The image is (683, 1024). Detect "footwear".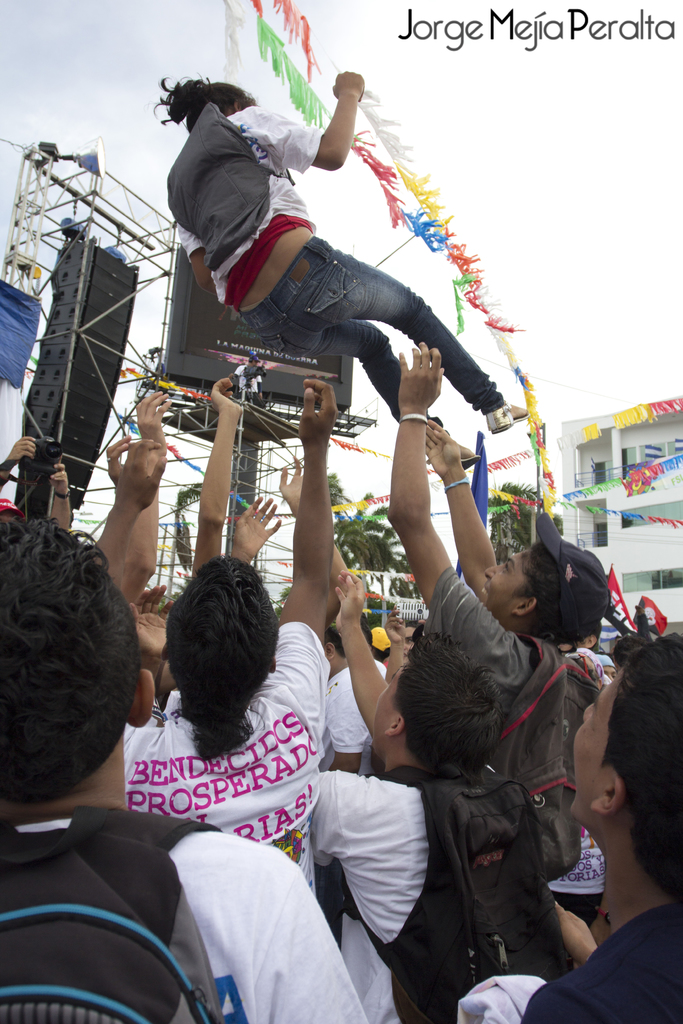
Detection: bbox=(443, 436, 478, 473).
